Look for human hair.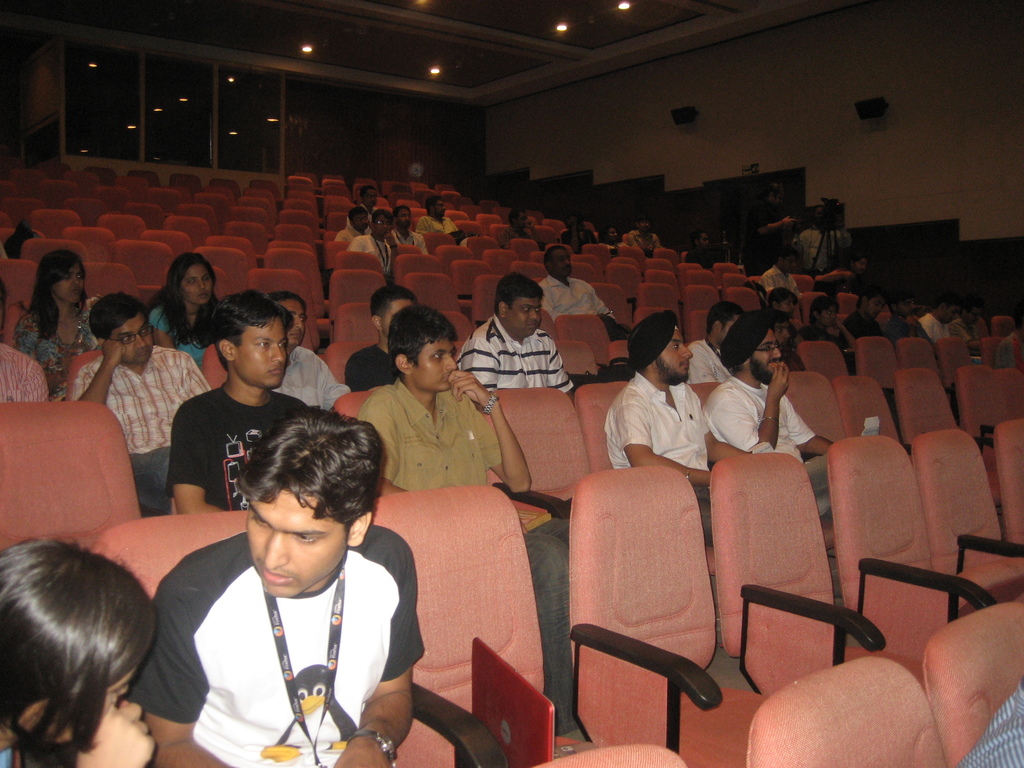
Found: 493,274,540,311.
